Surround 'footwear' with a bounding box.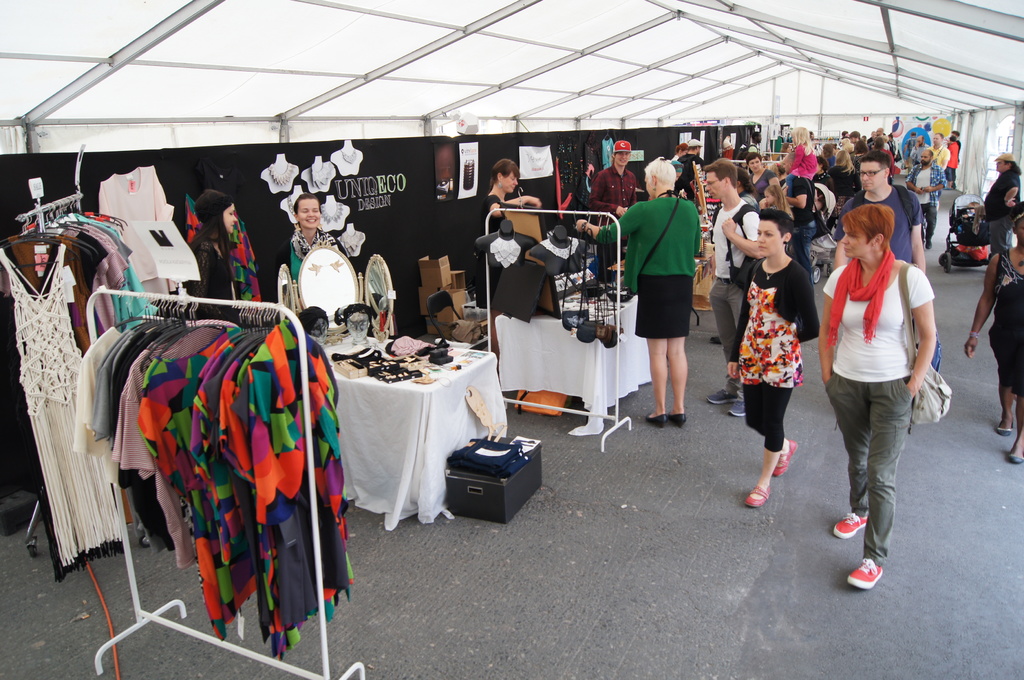
849, 558, 888, 590.
